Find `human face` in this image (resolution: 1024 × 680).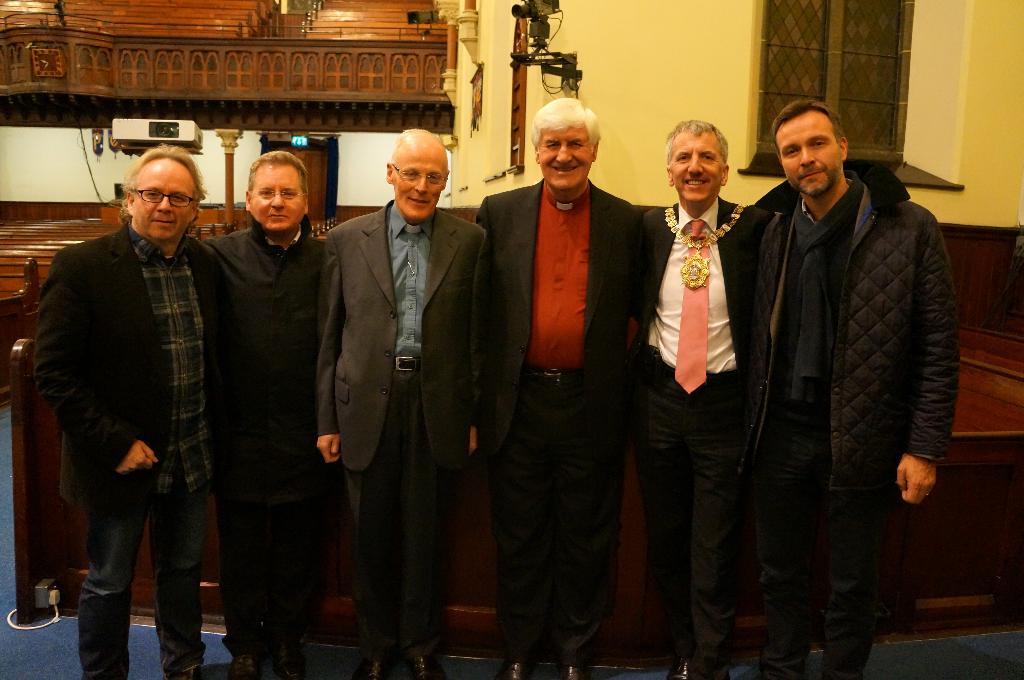
(left=251, top=164, right=306, bottom=230).
